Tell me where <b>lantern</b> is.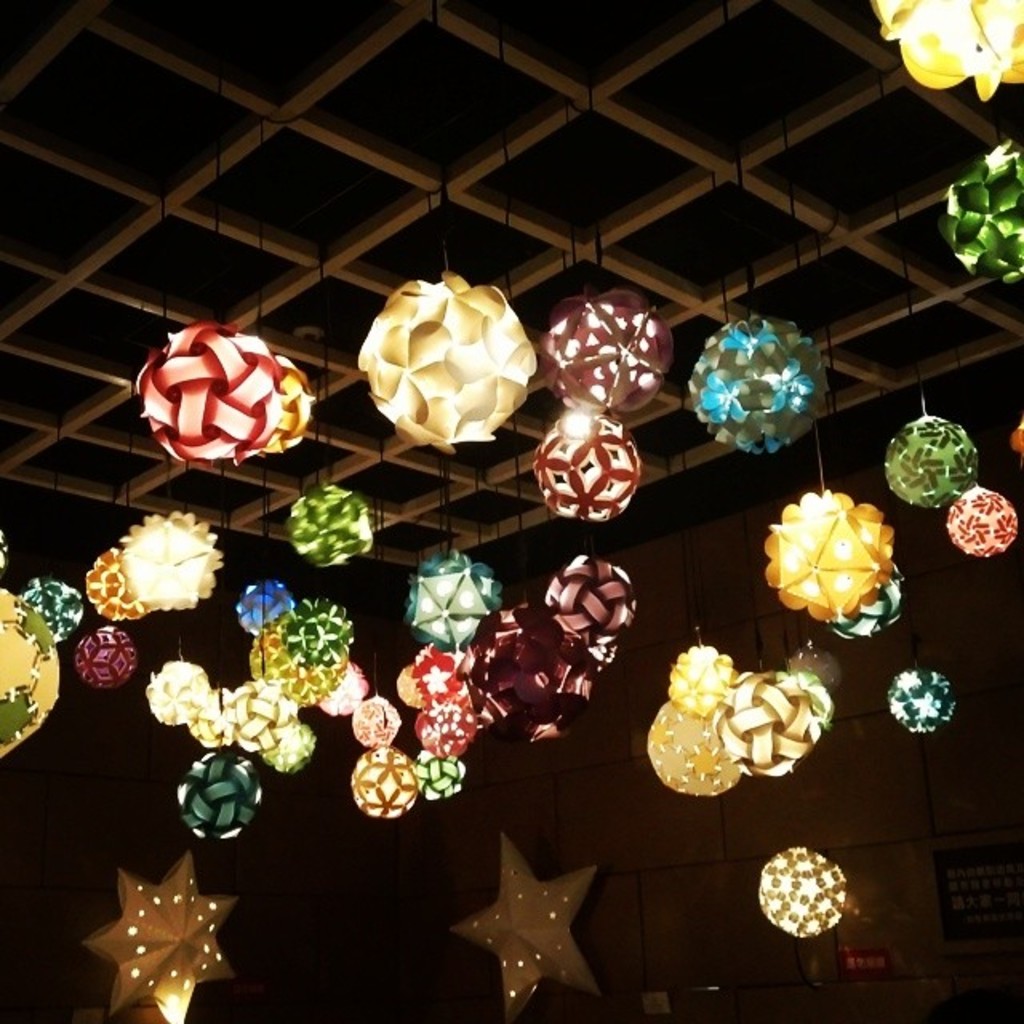
<b>lantern</b> is at <box>938,134,1022,283</box>.
